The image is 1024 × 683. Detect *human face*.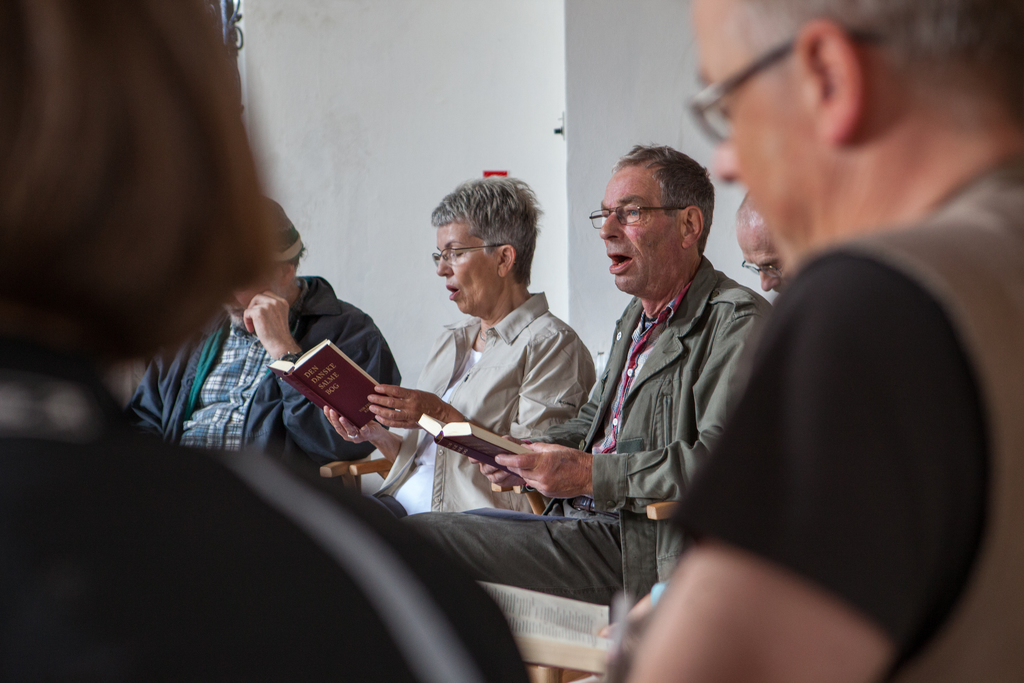
Detection: bbox(735, 226, 785, 292).
